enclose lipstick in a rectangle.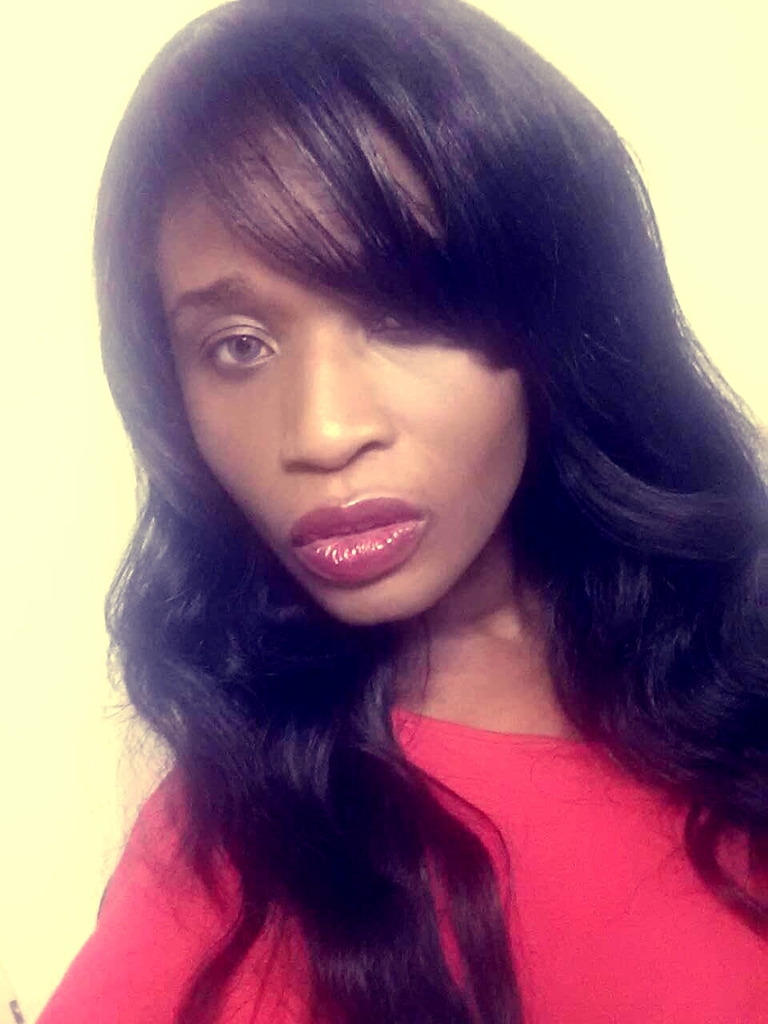
left=278, top=506, right=444, bottom=586.
